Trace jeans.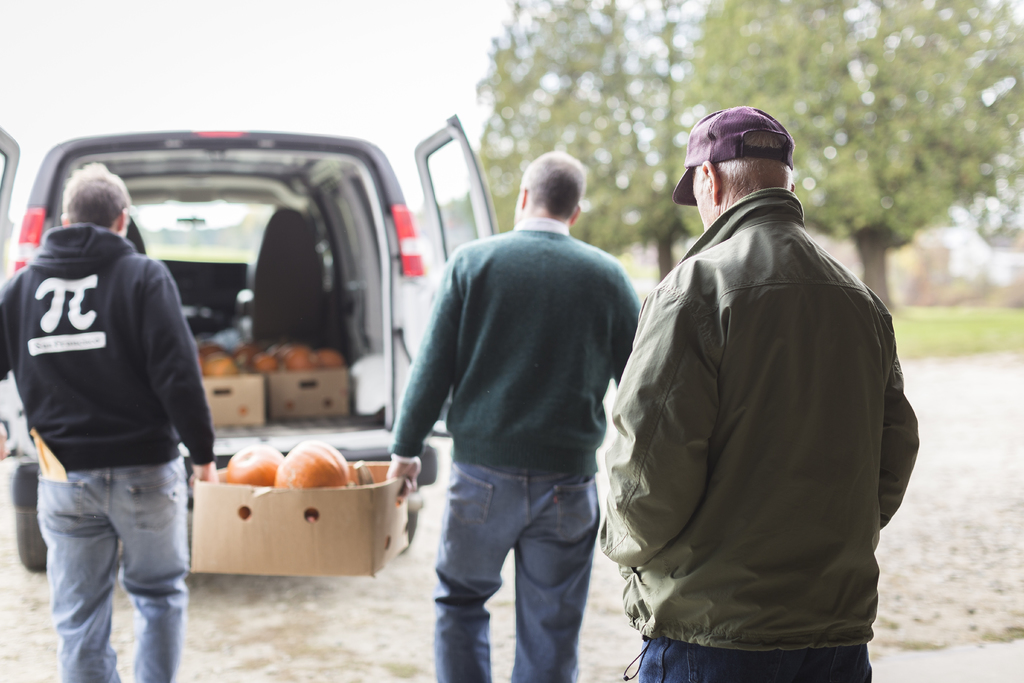
Traced to bbox=[30, 456, 190, 682].
